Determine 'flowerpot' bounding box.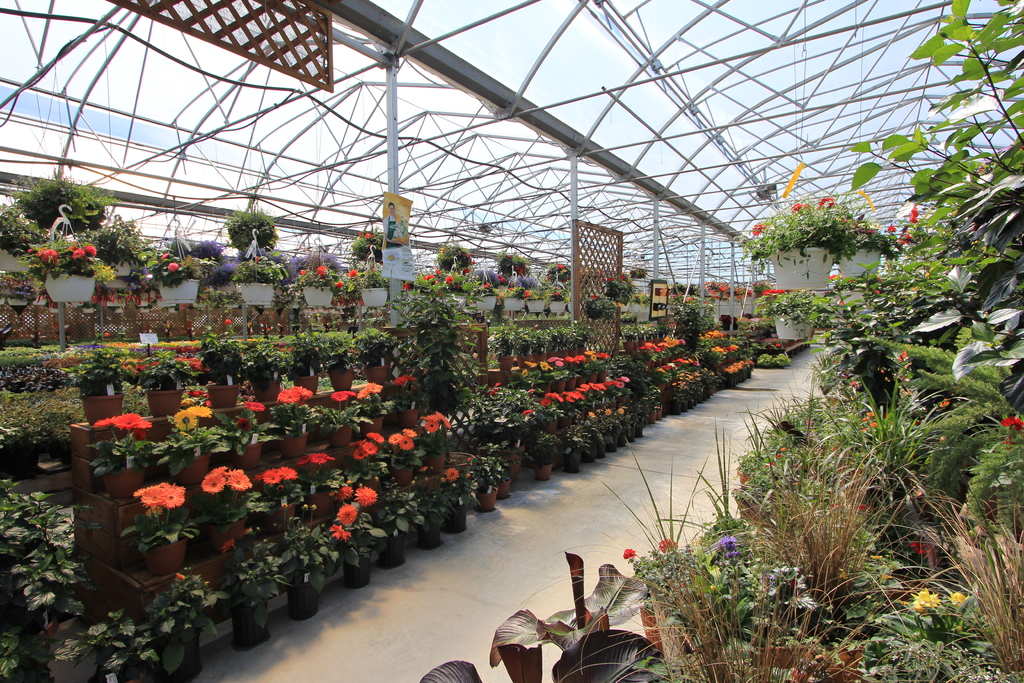
Determined: [left=344, top=547, right=374, bottom=588].
